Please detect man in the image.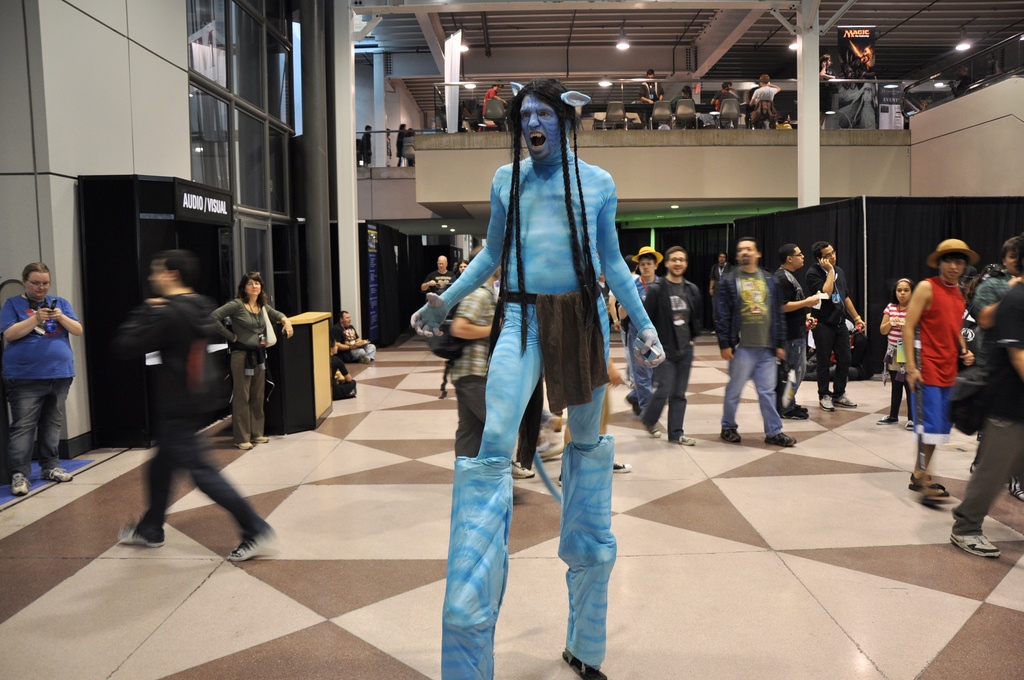
bbox(731, 84, 739, 99).
